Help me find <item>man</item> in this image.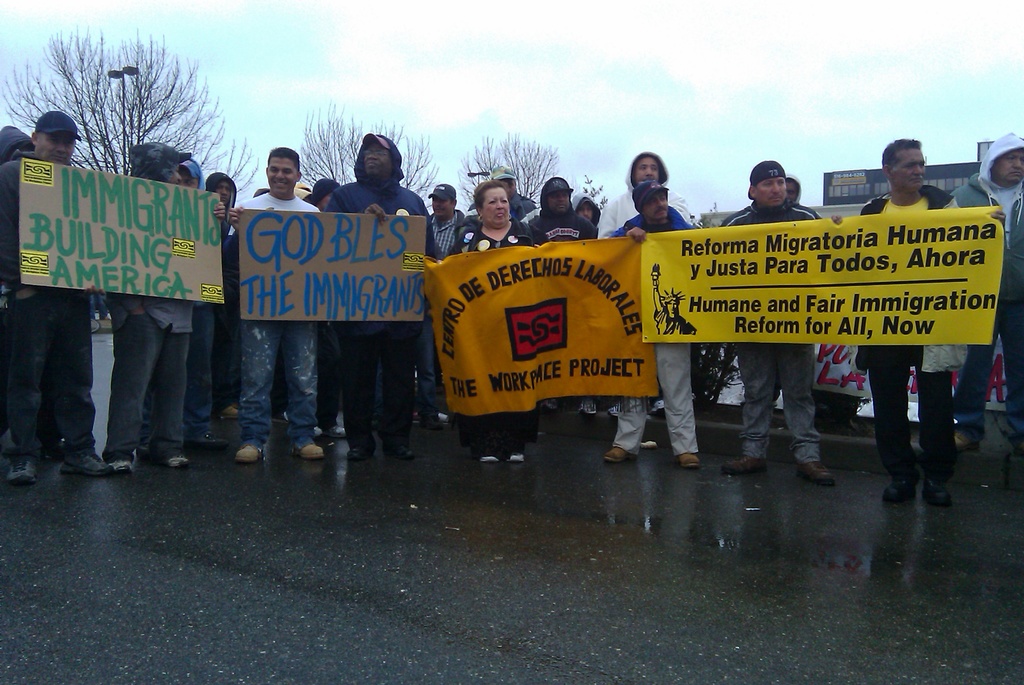
Found it: <bbox>0, 106, 112, 480</bbox>.
